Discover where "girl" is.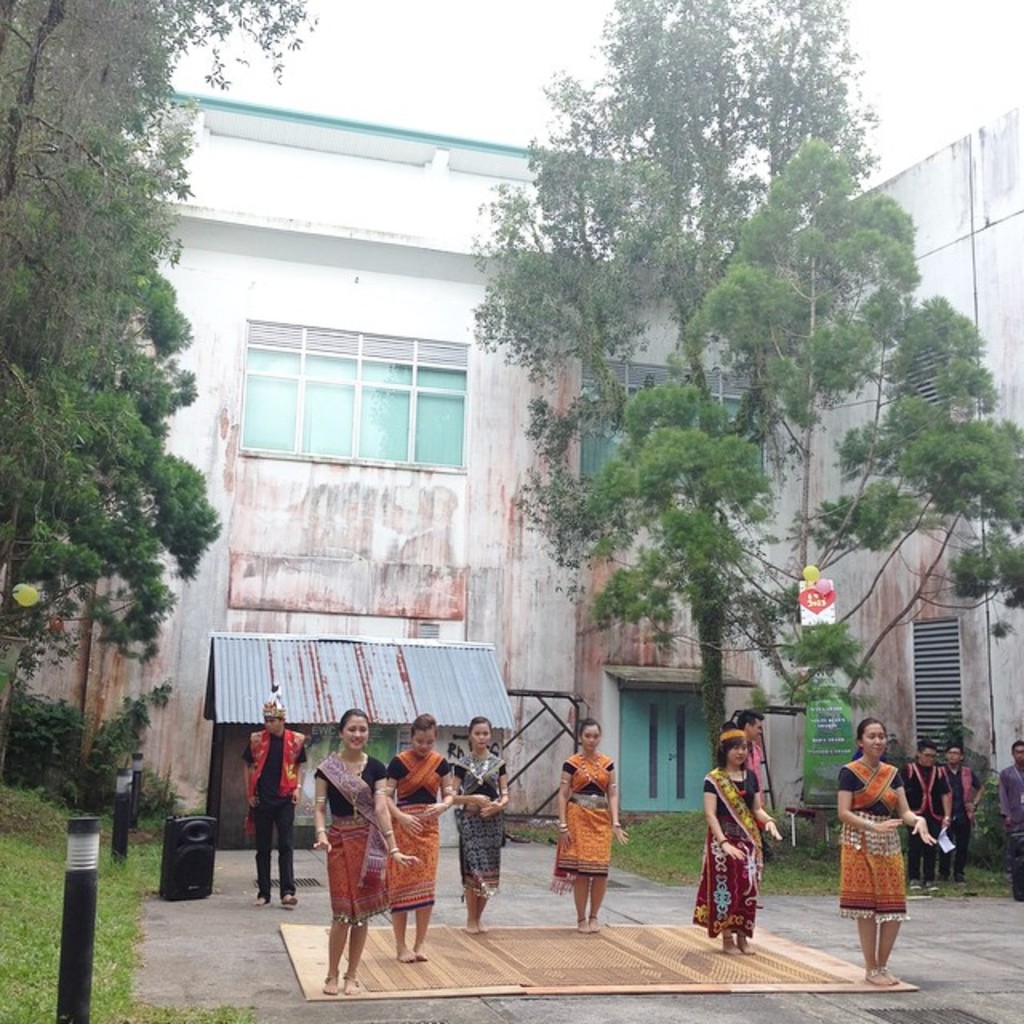
Discovered at [834, 717, 939, 987].
